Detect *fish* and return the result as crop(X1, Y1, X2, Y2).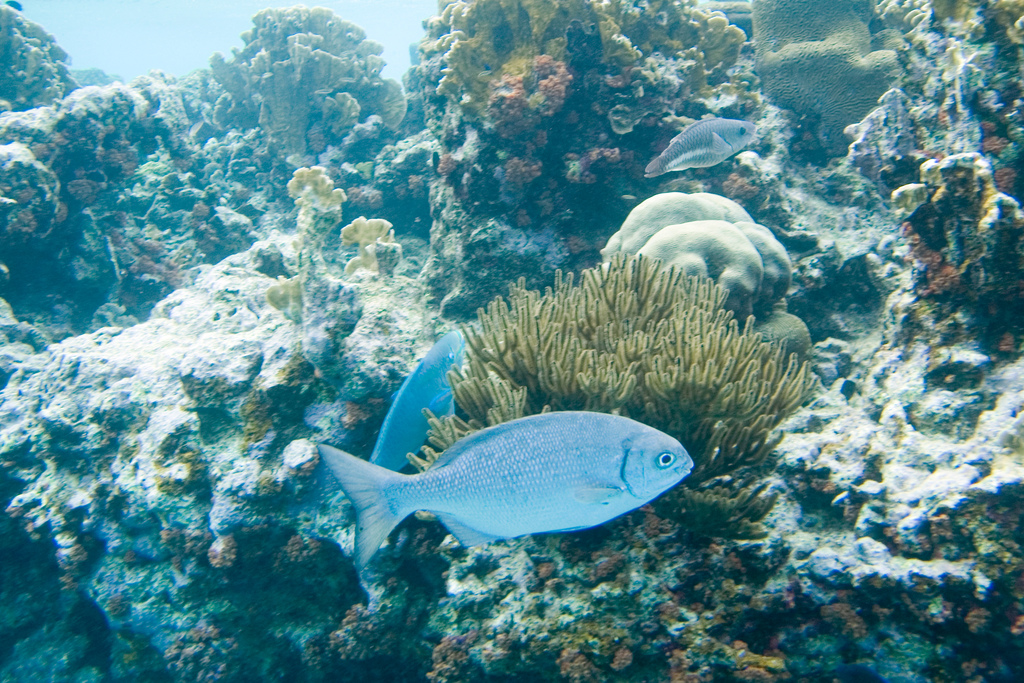
crop(641, 110, 770, 178).
